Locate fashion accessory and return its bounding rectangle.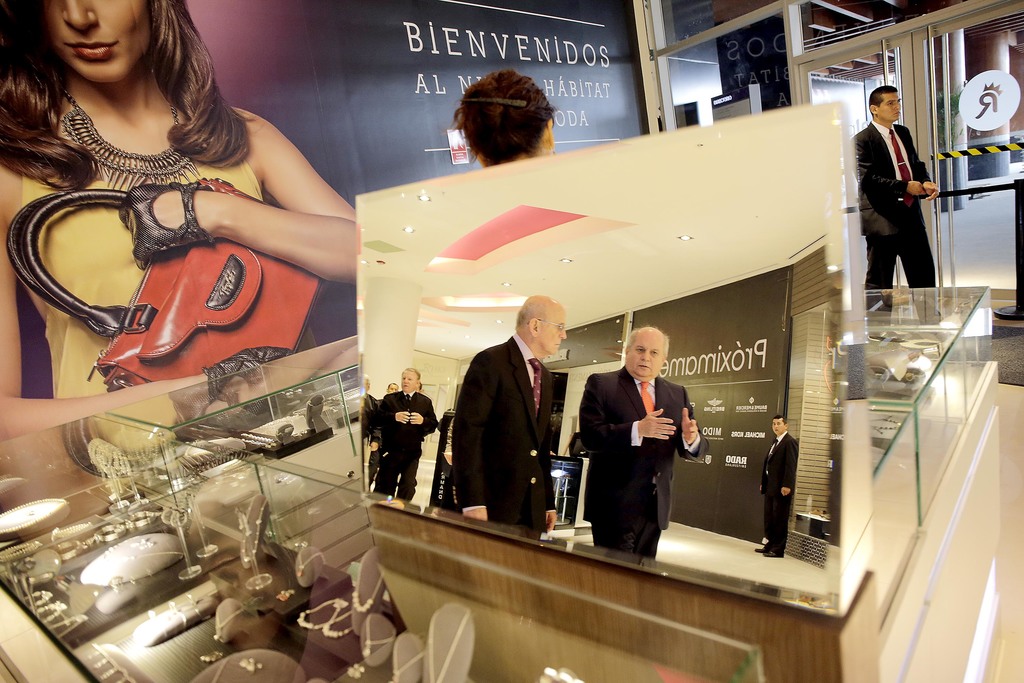
<box>527,360,543,409</box>.
